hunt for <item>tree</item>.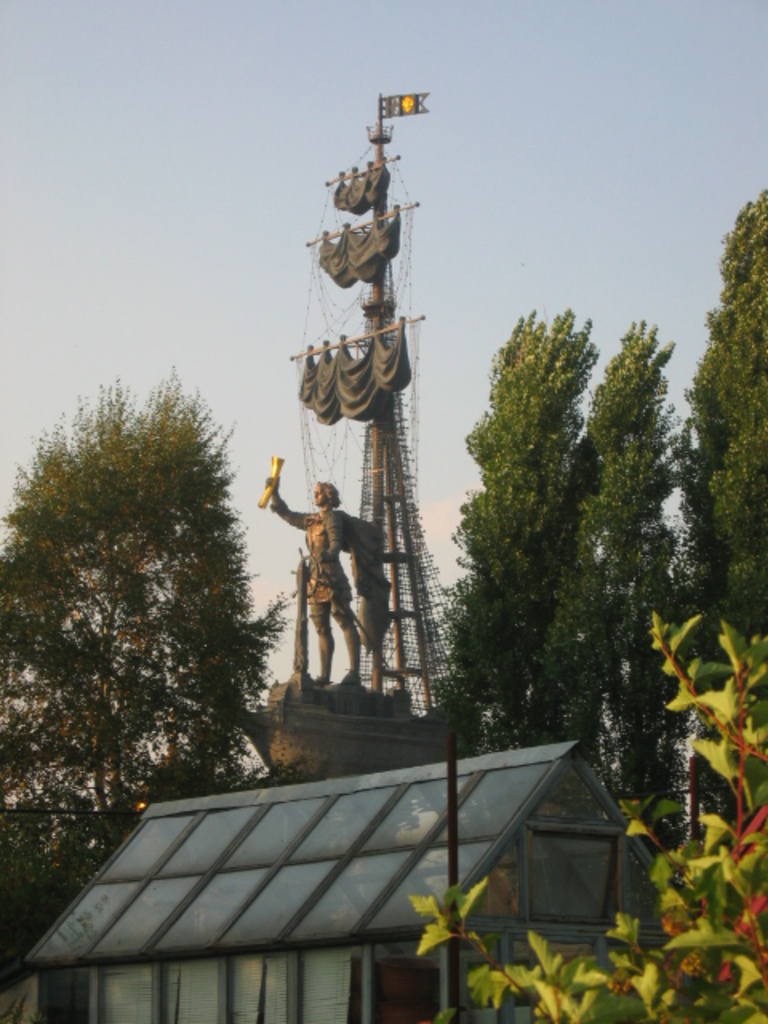
Hunted down at (x1=18, y1=360, x2=280, y2=866).
